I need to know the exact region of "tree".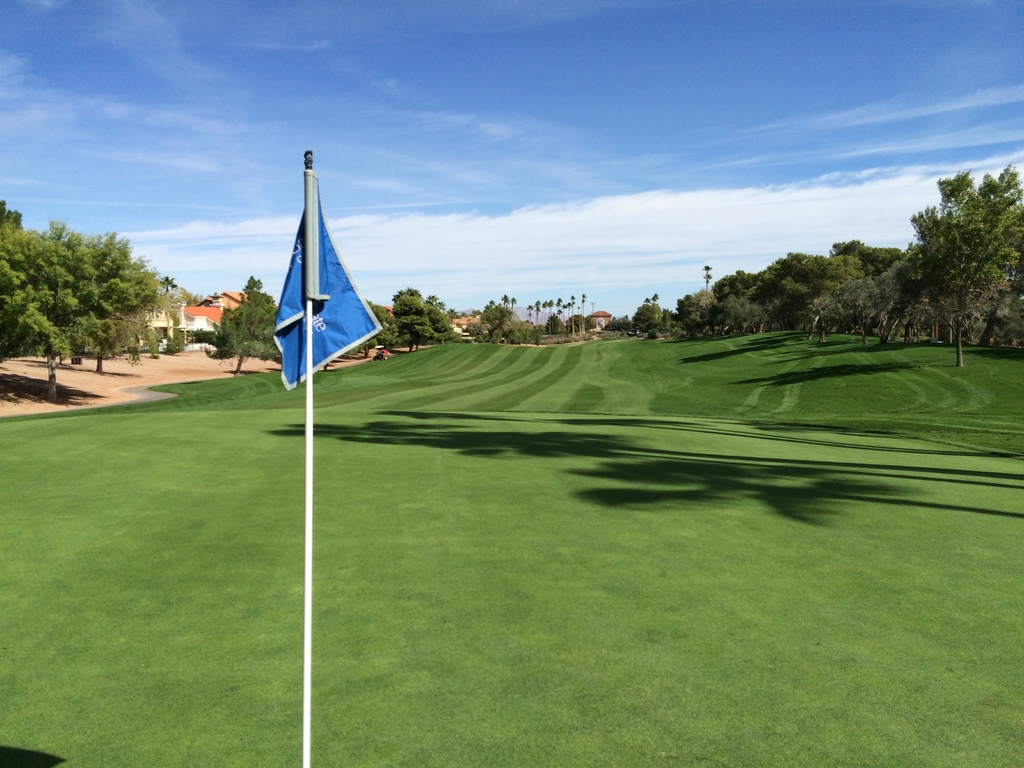
Region: (189,323,212,343).
